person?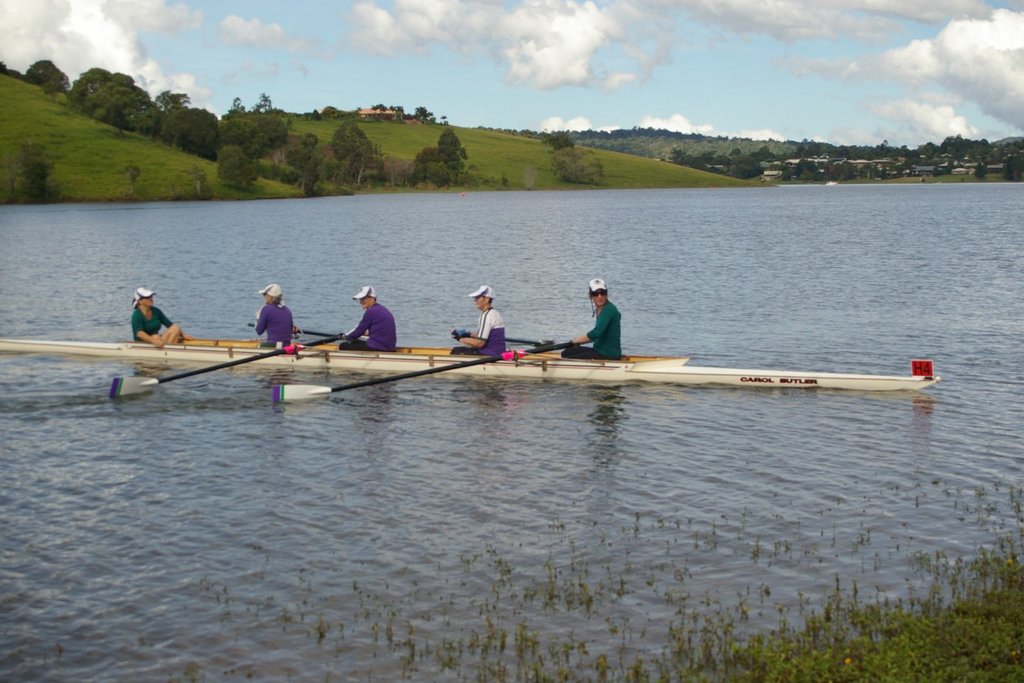
rect(254, 280, 293, 346)
